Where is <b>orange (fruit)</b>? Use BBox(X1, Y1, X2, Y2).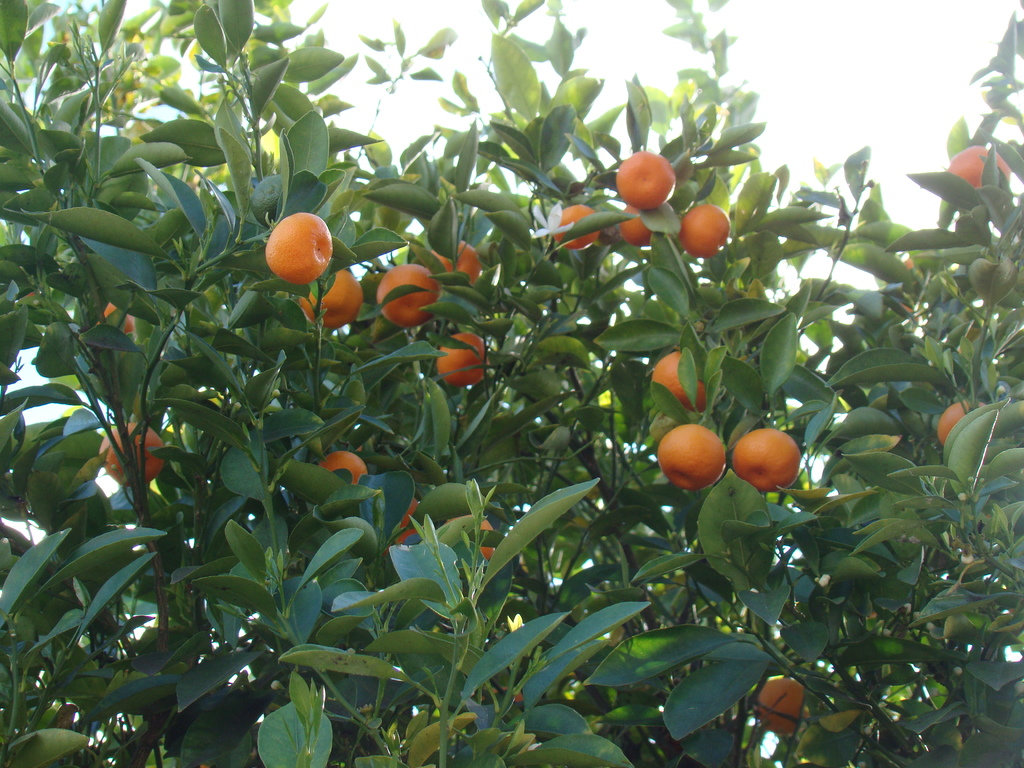
BBox(661, 426, 716, 481).
